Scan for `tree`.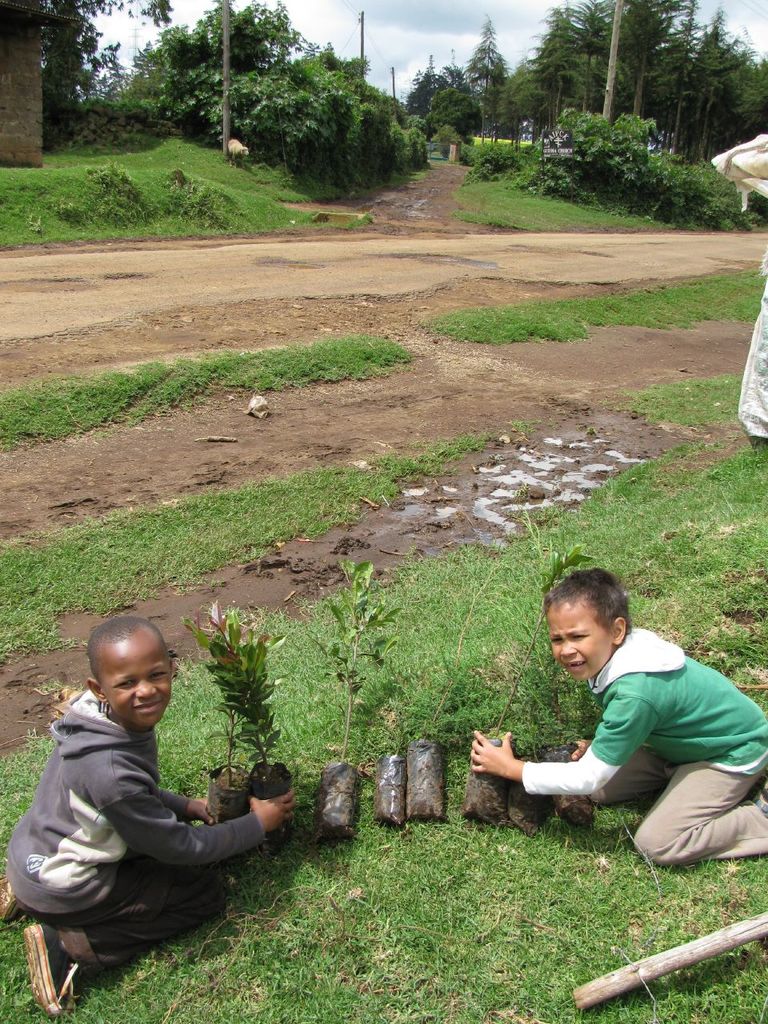
Scan result: Rect(481, 11, 510, 142).
